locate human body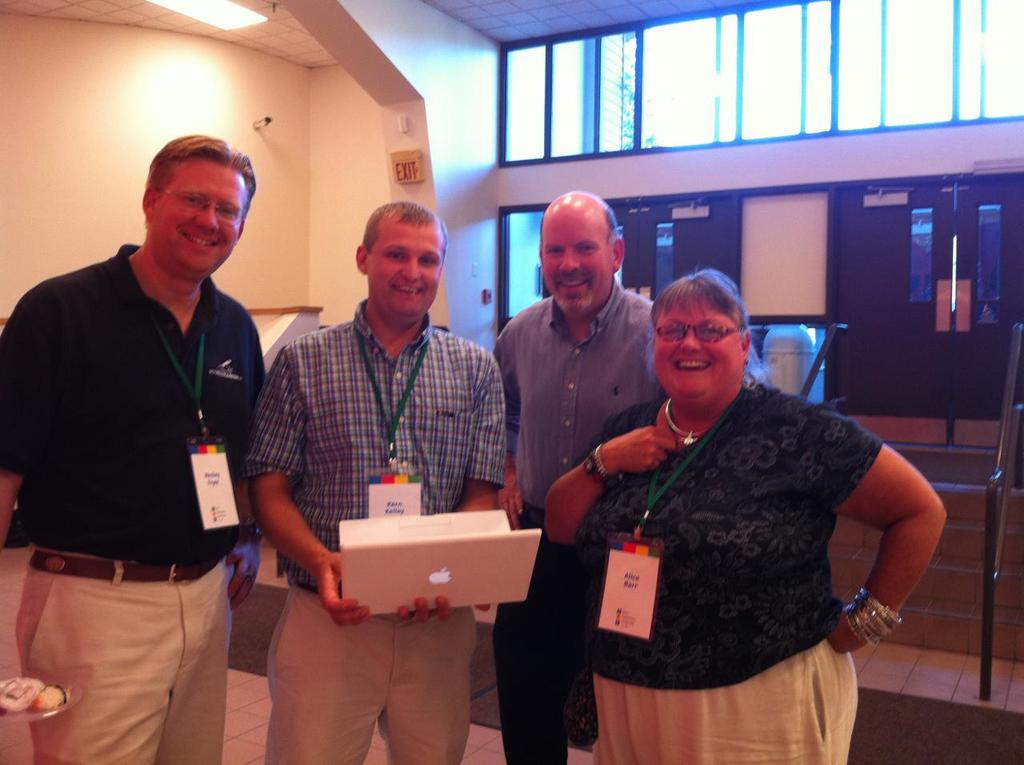
[246, 198, 506, 764]
